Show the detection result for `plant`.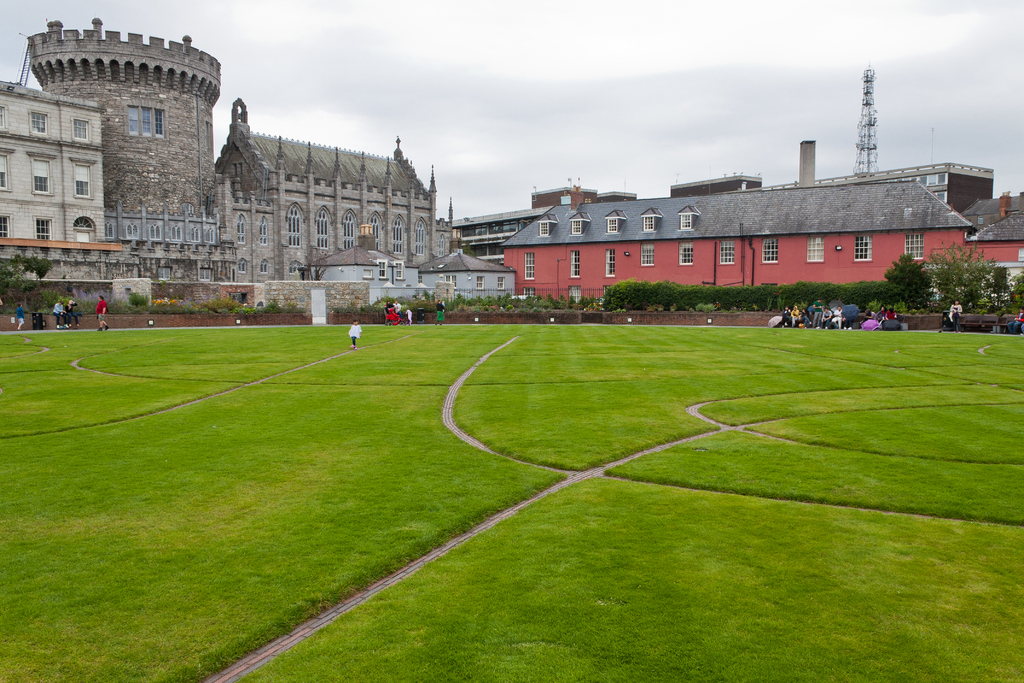
Rect(260, 296, 282, 313).
